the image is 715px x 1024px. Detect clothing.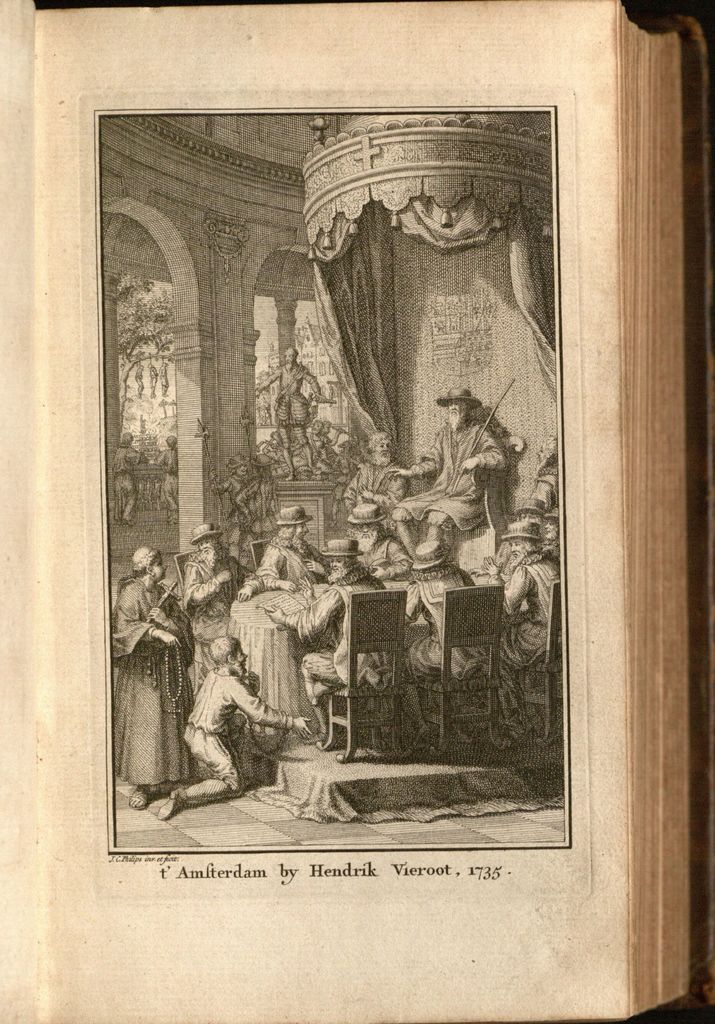
Detection: 352:527:416:583.
